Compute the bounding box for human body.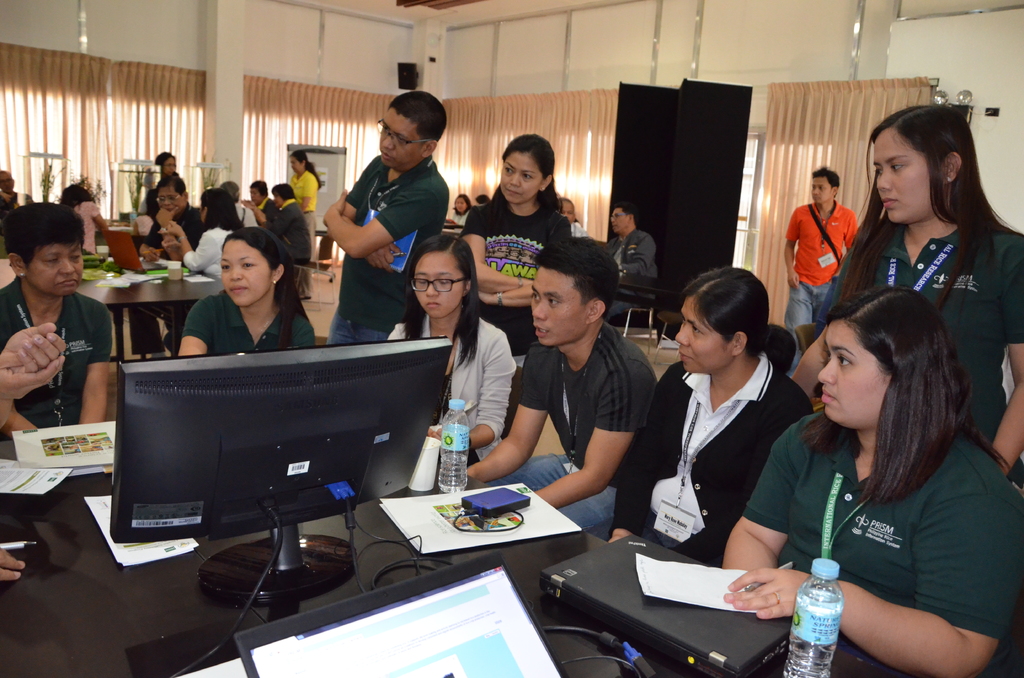
(left=463, top=233, right=665, bottom=546).
